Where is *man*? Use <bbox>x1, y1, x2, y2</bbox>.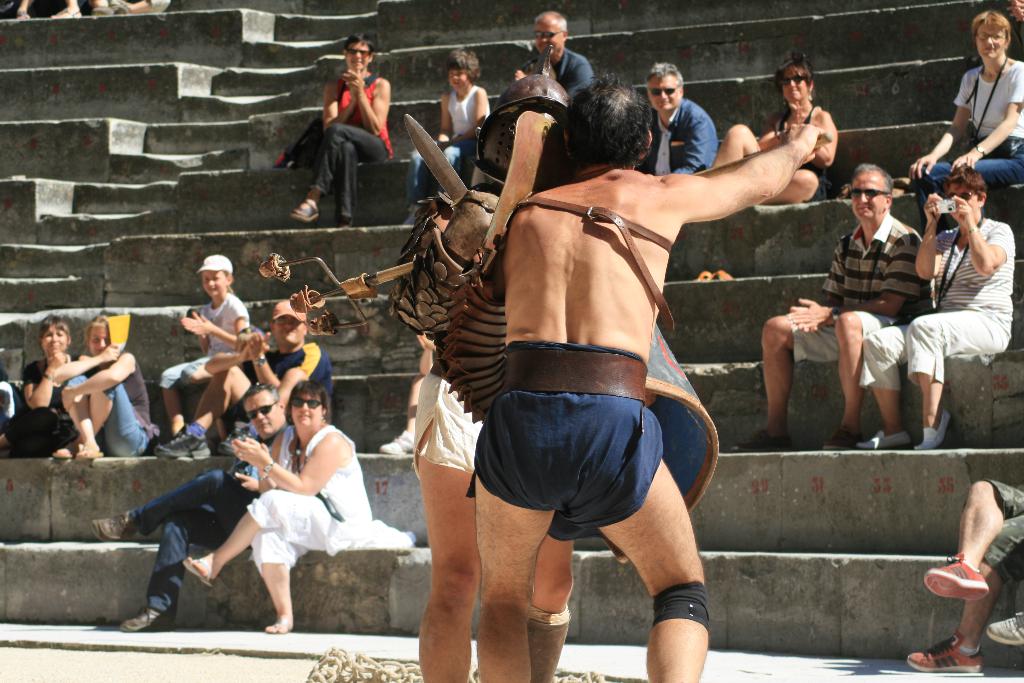
<bbox>478, 74, 832, 682</bbox>.
